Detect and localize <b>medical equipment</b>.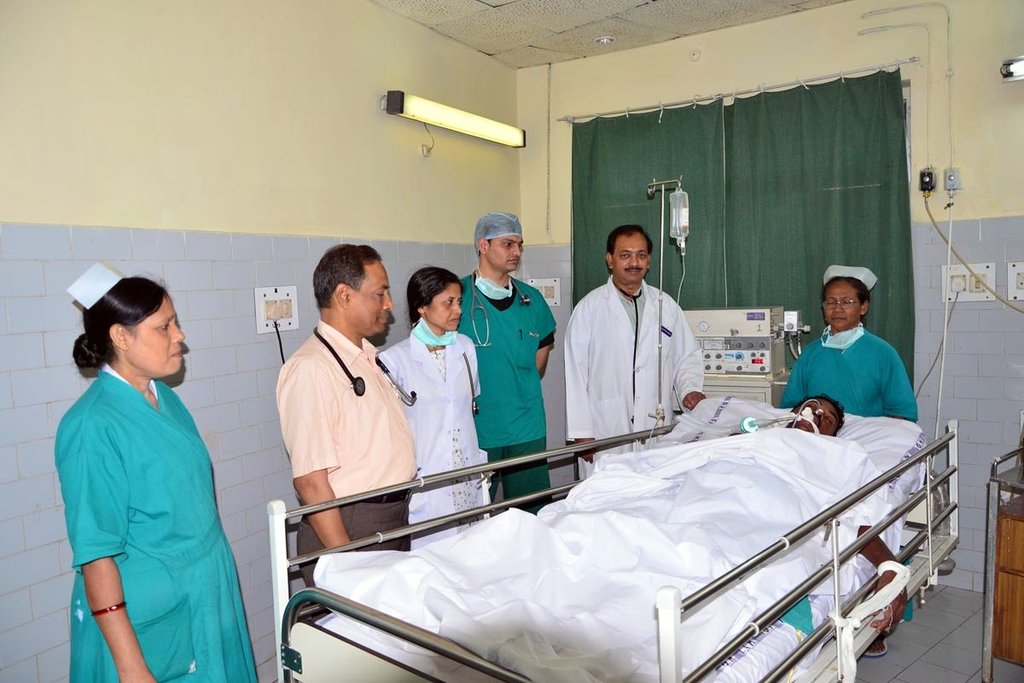
Localized at [x1=468, y1=270, x2=532, y2=347].
